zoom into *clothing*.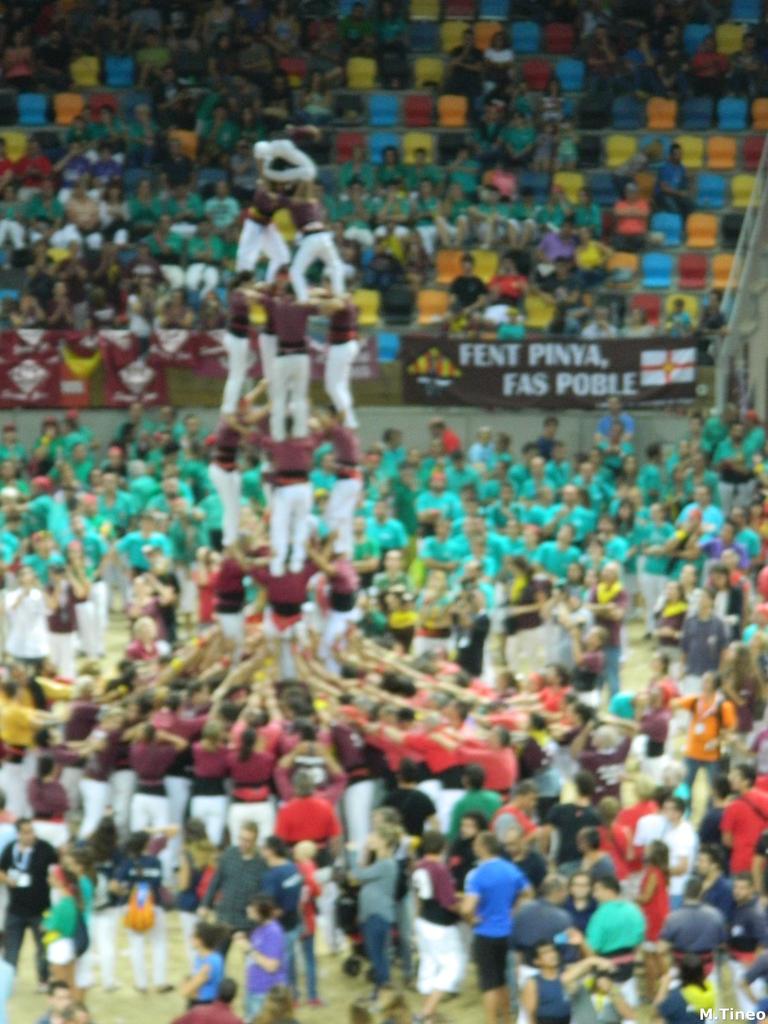
Zoom target: l=675, t=608, r=730, b=684.
